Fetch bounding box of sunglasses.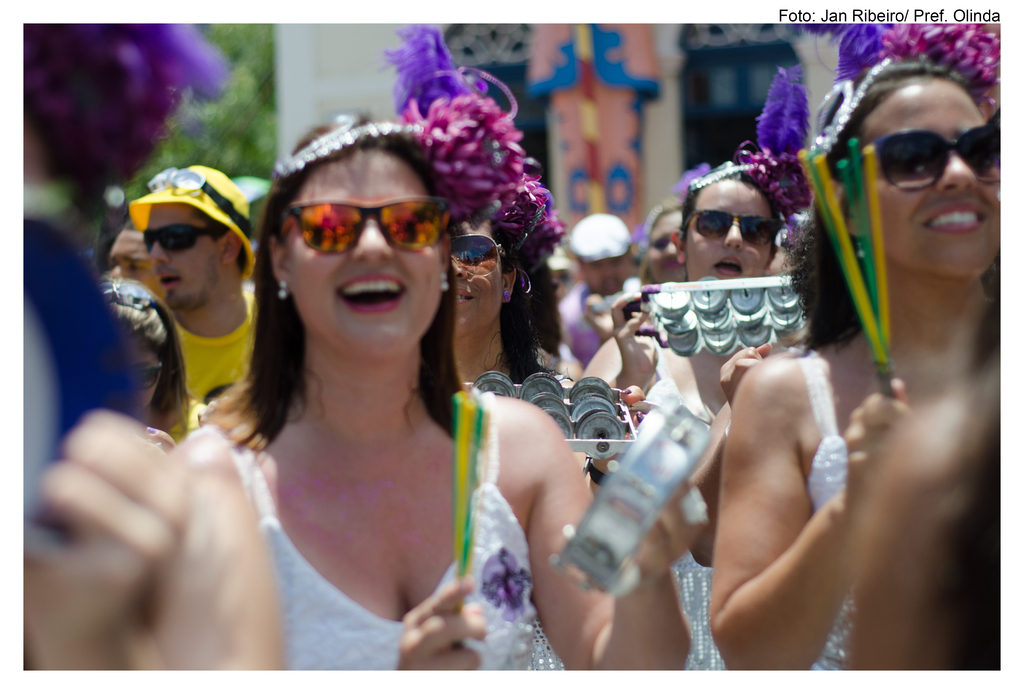
Bbox: select_region(684, 207, 785, 246).
